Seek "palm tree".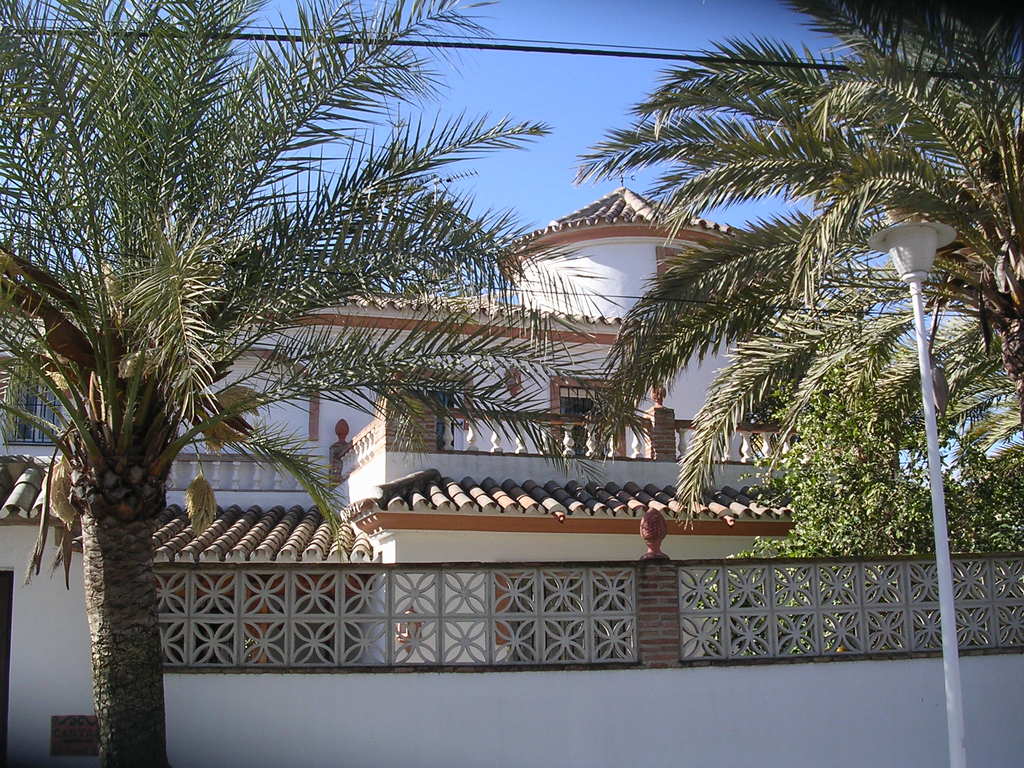
563, 0, 1023, 543.
